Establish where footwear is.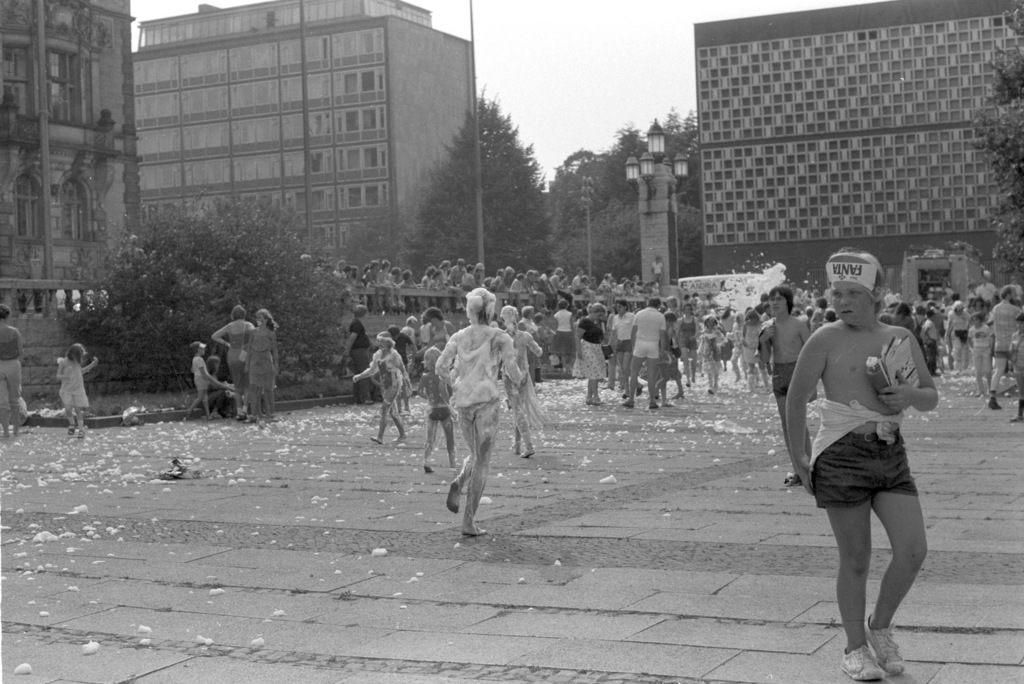
Established at x1=840, y1=645, x2=885, y2=681.
